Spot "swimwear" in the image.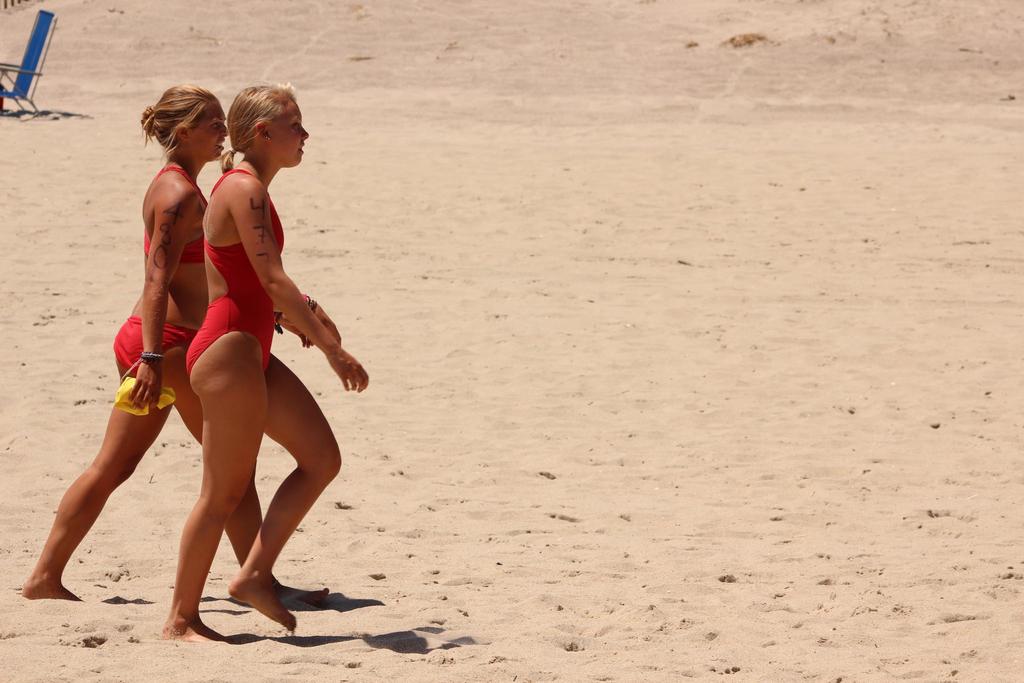
"swimwear" found at 111, 169, 222, 384.
